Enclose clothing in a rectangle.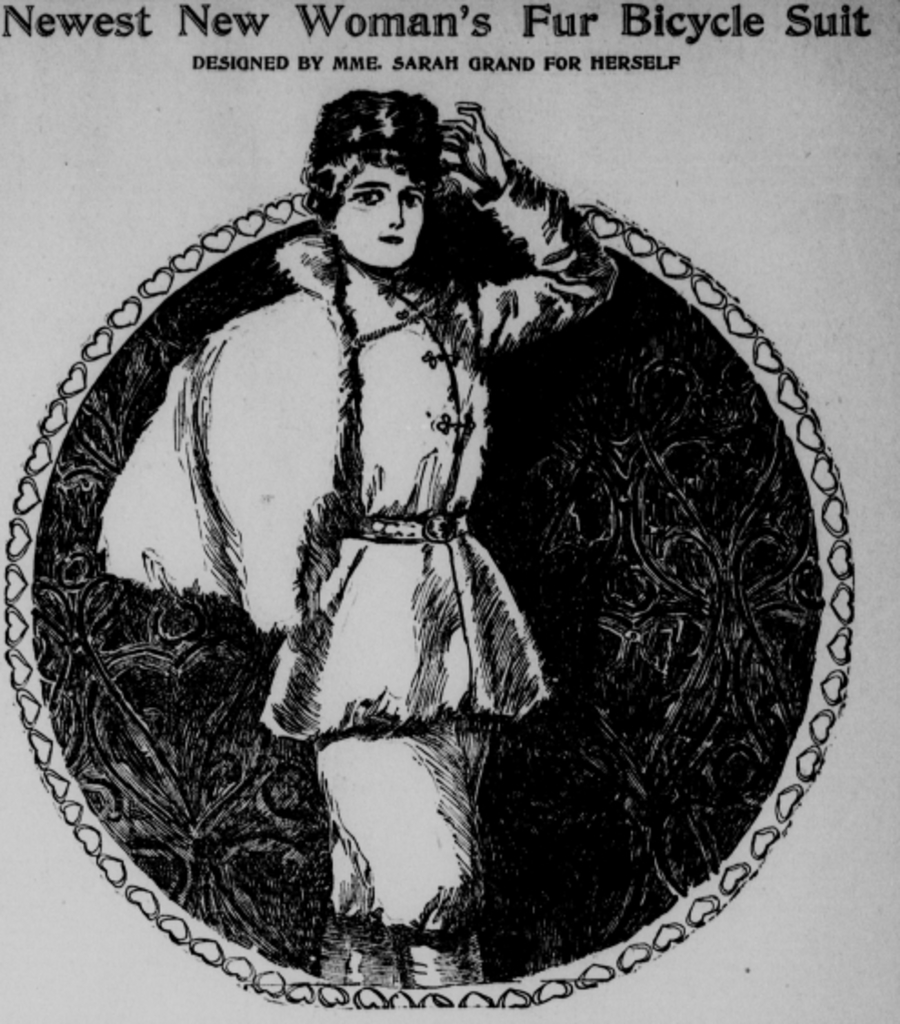
left=96, top=162, right=618, bottom=931.
